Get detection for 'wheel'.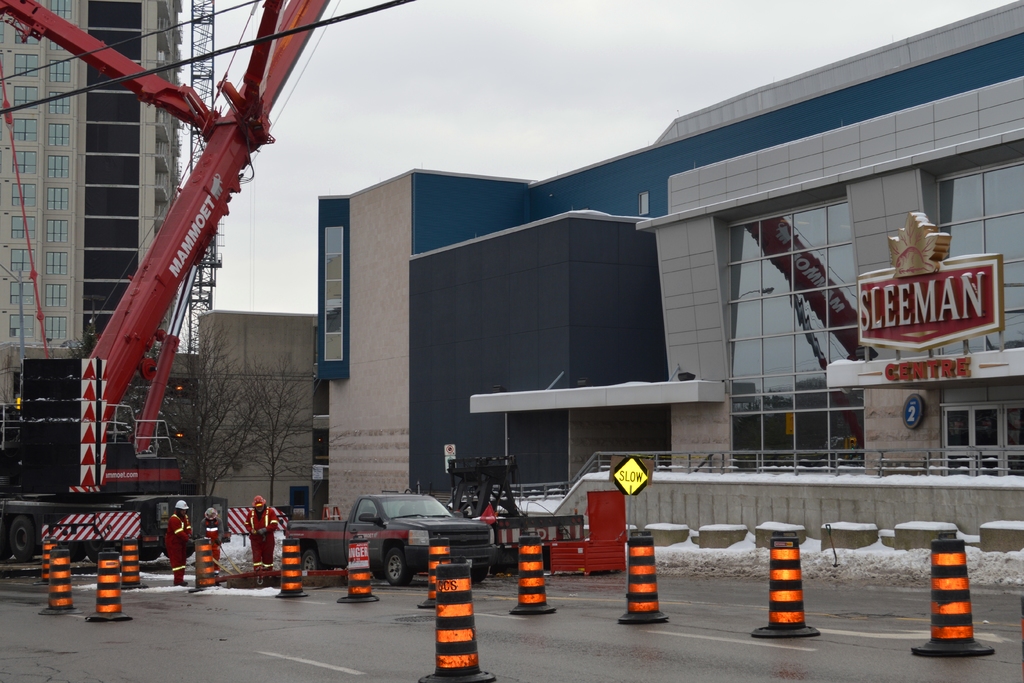
Detection: 67:544:92:561.
